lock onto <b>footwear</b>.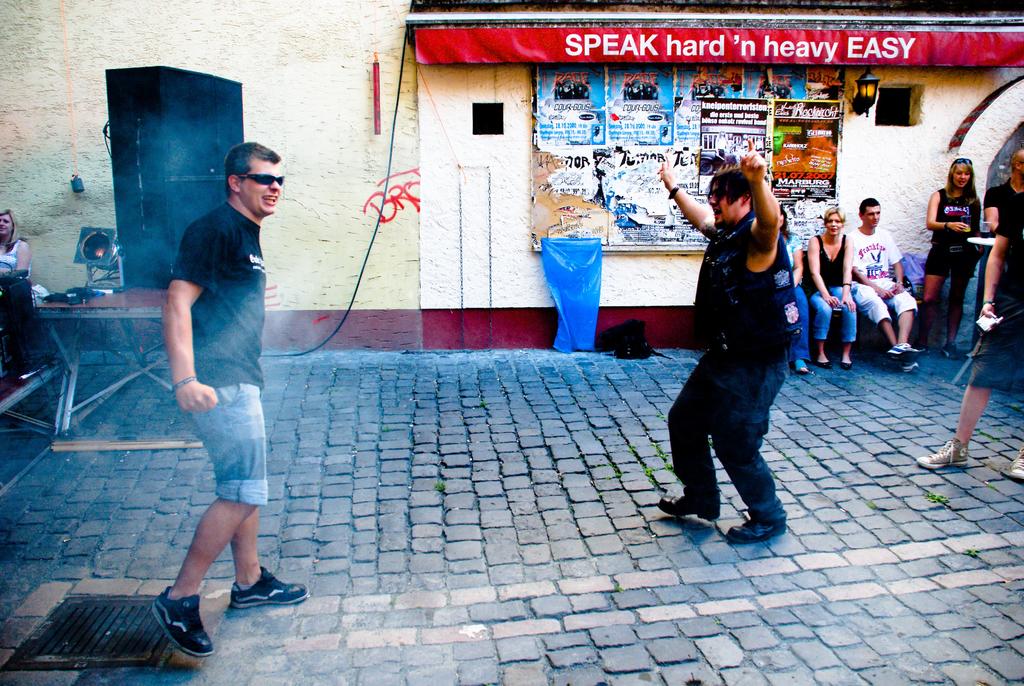
Locked: select_region(231, 565, 308, 611).
